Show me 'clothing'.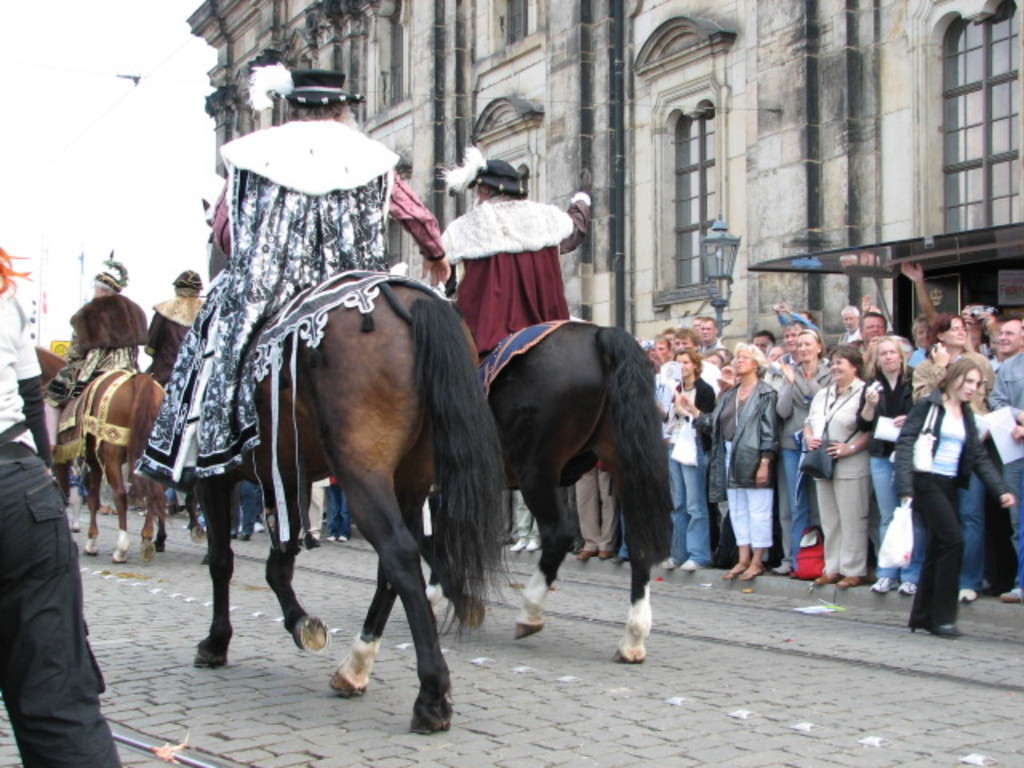
'clothing' is here: {"left": 893, "top": 382, "right": 1013, "bottom": 627}.
